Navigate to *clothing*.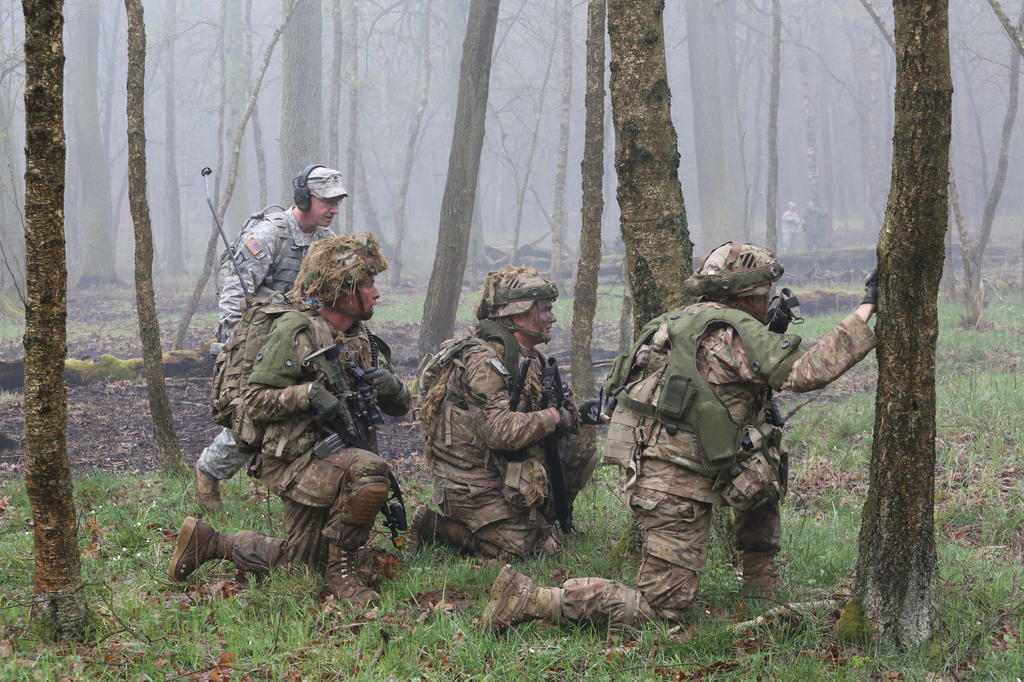
Navigation target: rect(531, 296, 882, 627).
